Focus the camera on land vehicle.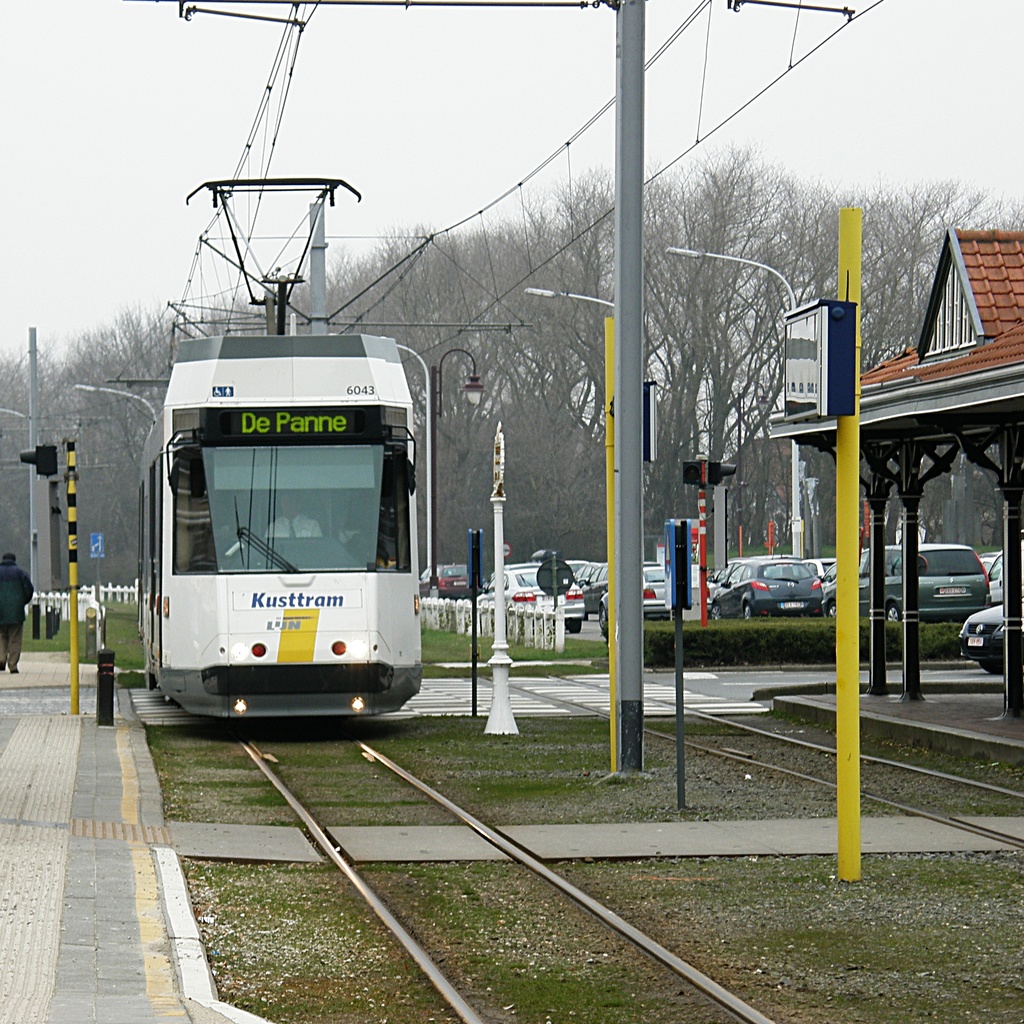
Focus region: bbox(980, 550, 1000, 580).
